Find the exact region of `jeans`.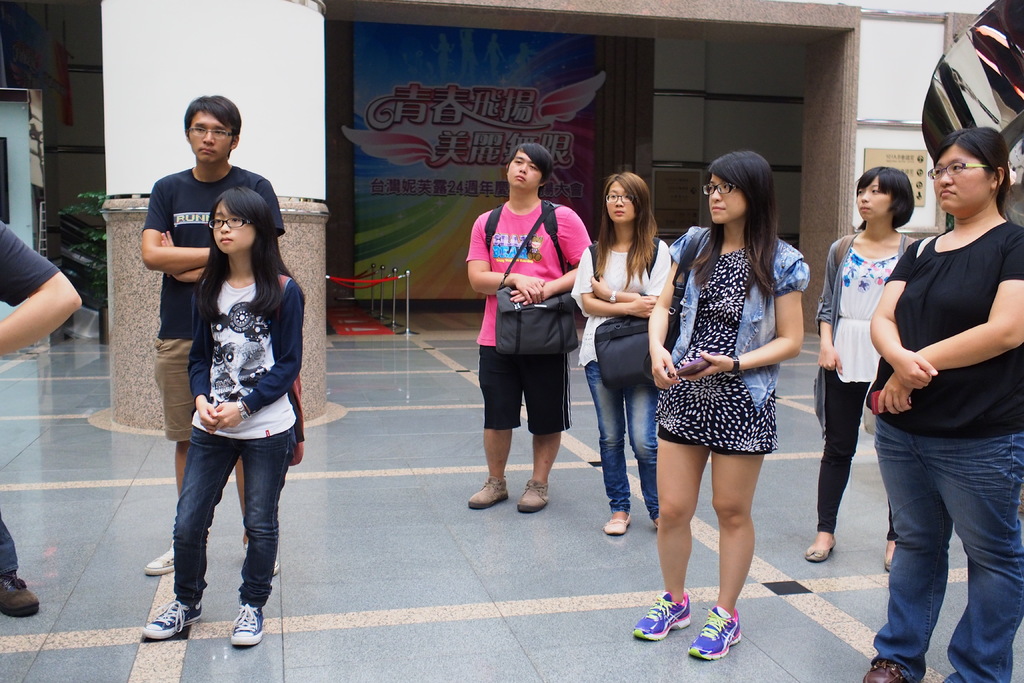
Exact region: region(584, 362, 655, 517).
